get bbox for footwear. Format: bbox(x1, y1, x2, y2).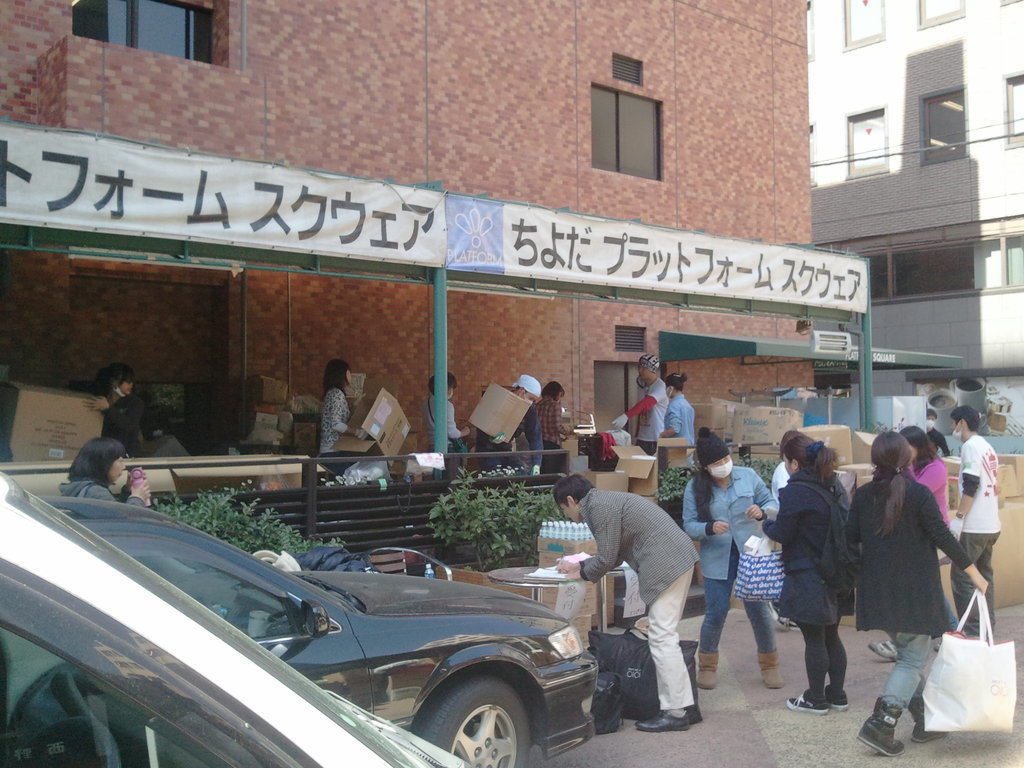
bbox(824, 687, 844, 713).
